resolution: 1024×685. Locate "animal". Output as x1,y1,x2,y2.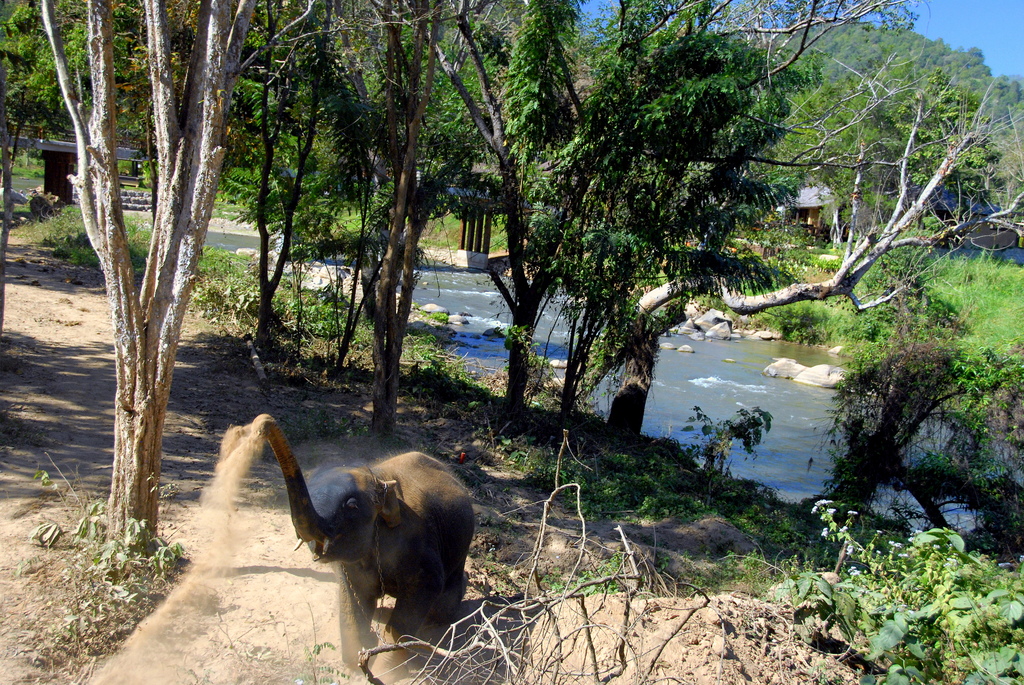
187,411,476,684.
